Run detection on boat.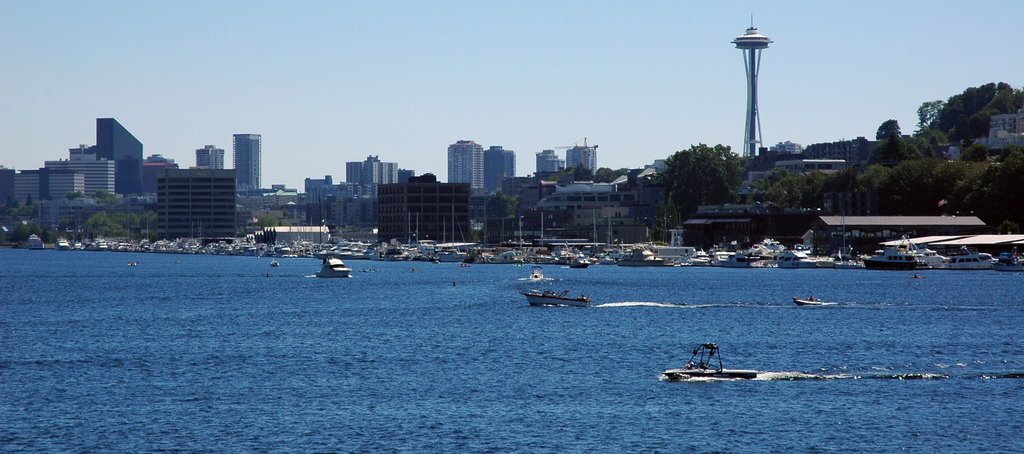
Result: <box>790,295,824,306</box>.
